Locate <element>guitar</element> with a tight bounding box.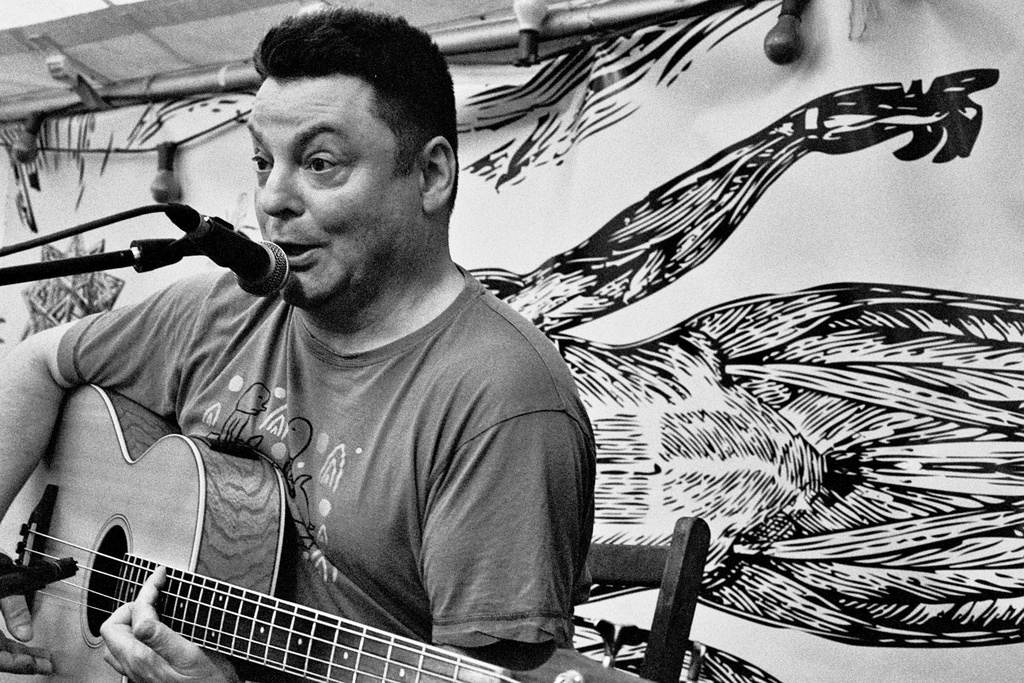
select_region(0, 443, 526, 682).
